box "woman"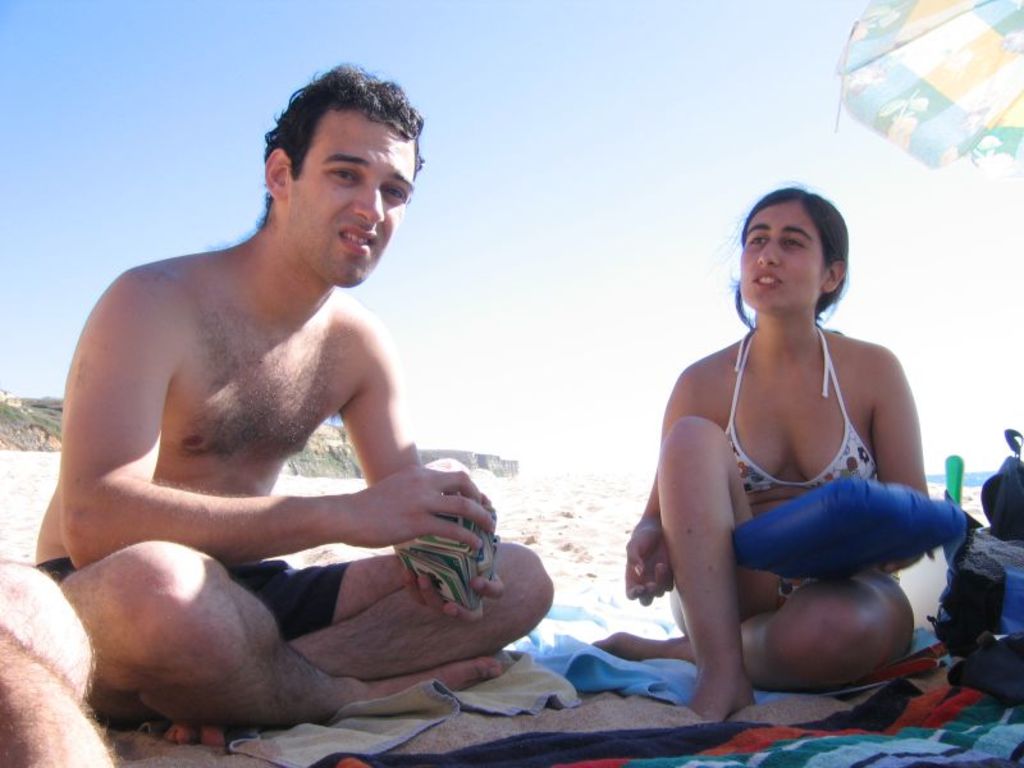
585 179 928 721
